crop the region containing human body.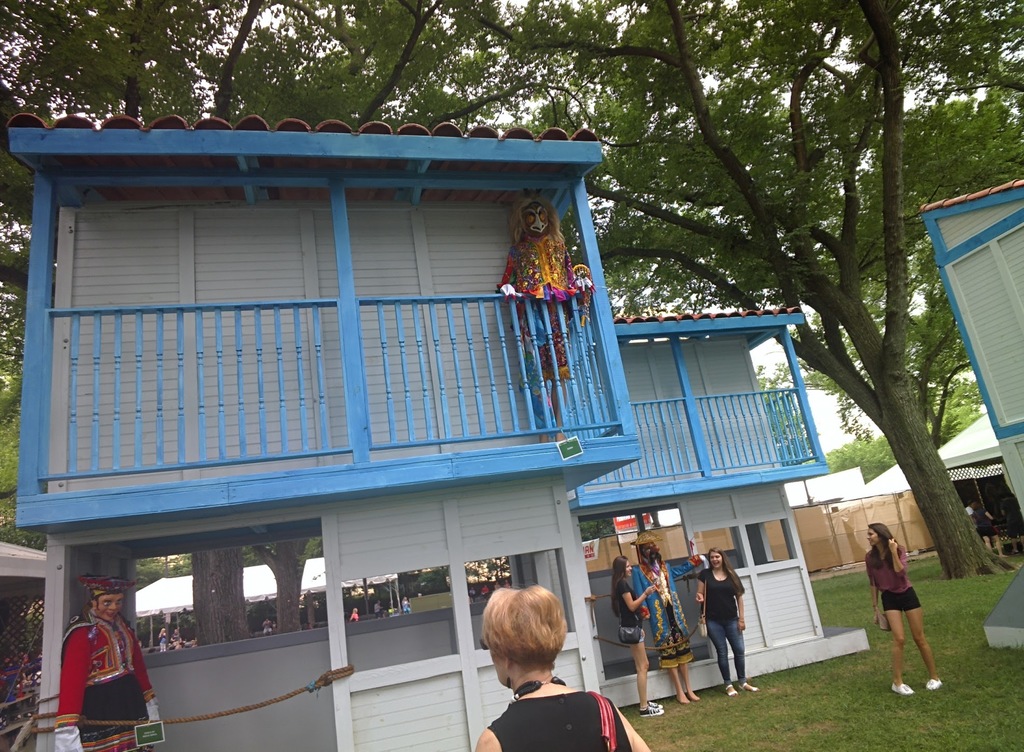
Crop region: bbox(608, 549, 660, 717).
